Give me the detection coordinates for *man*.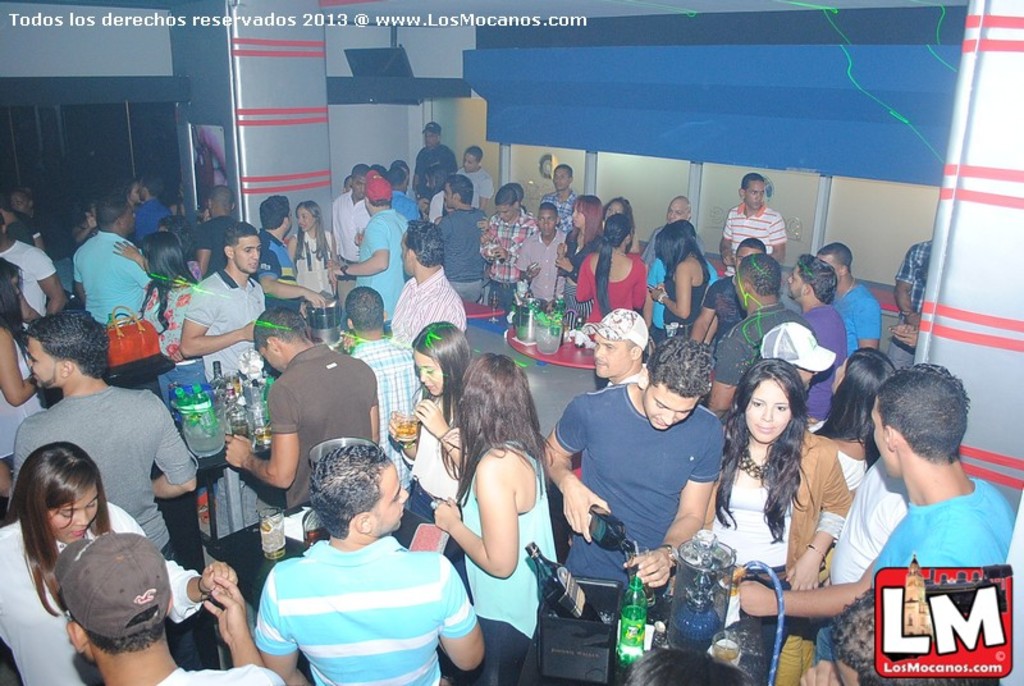
(left=195, top=187, right=242, bottom=285).
